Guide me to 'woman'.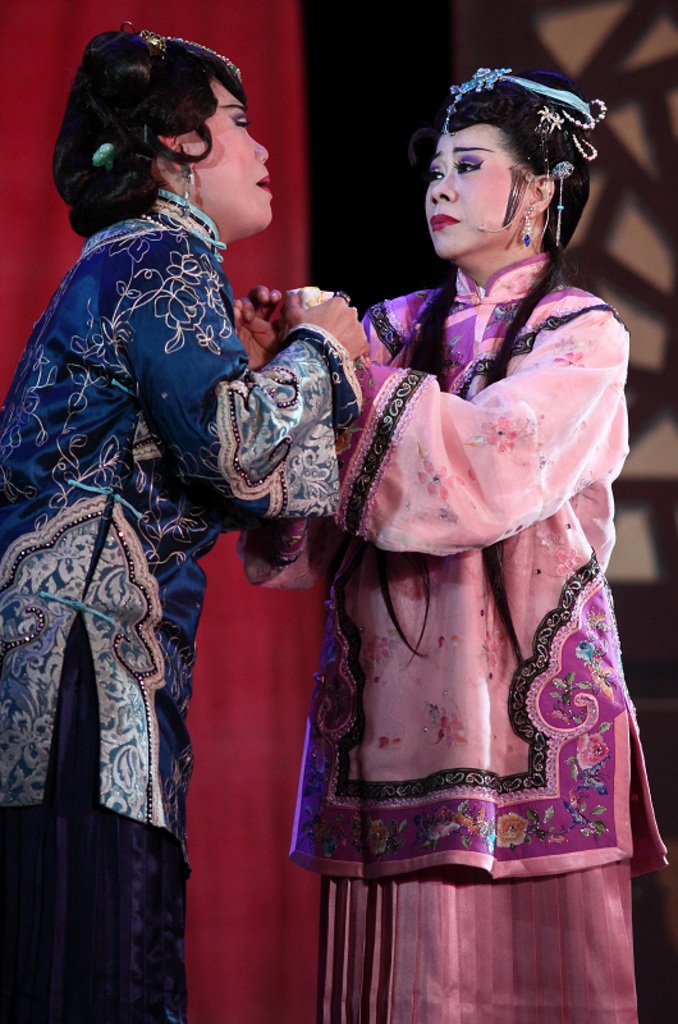
Guidance: <bbox>312, 54, 670, 1021</bbox>.
